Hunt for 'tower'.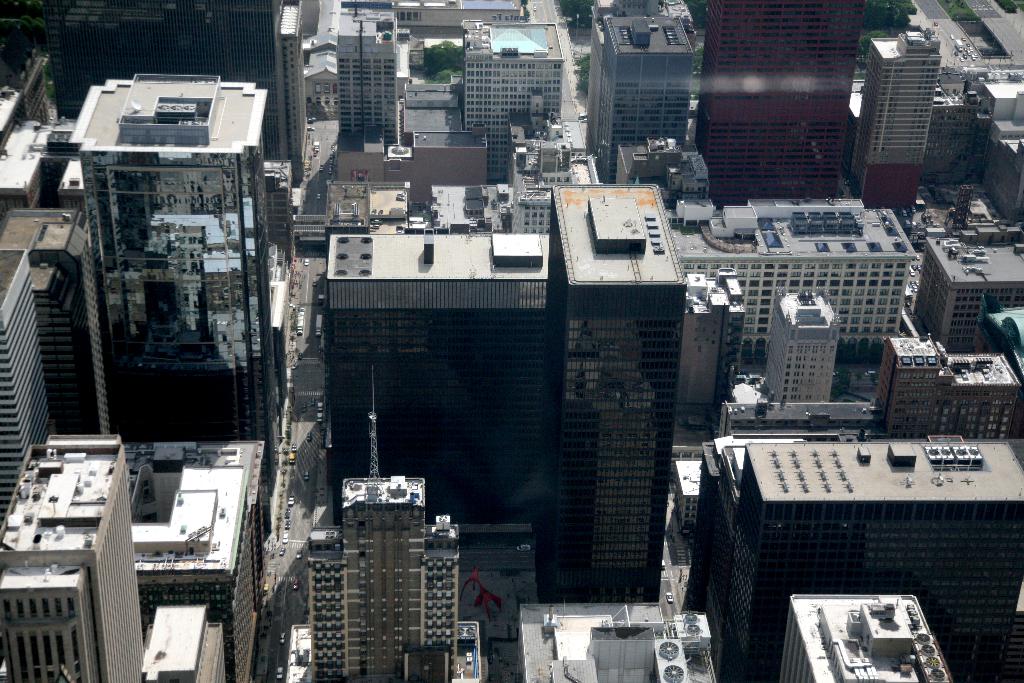
Hunted down at (655,189,902,336).
